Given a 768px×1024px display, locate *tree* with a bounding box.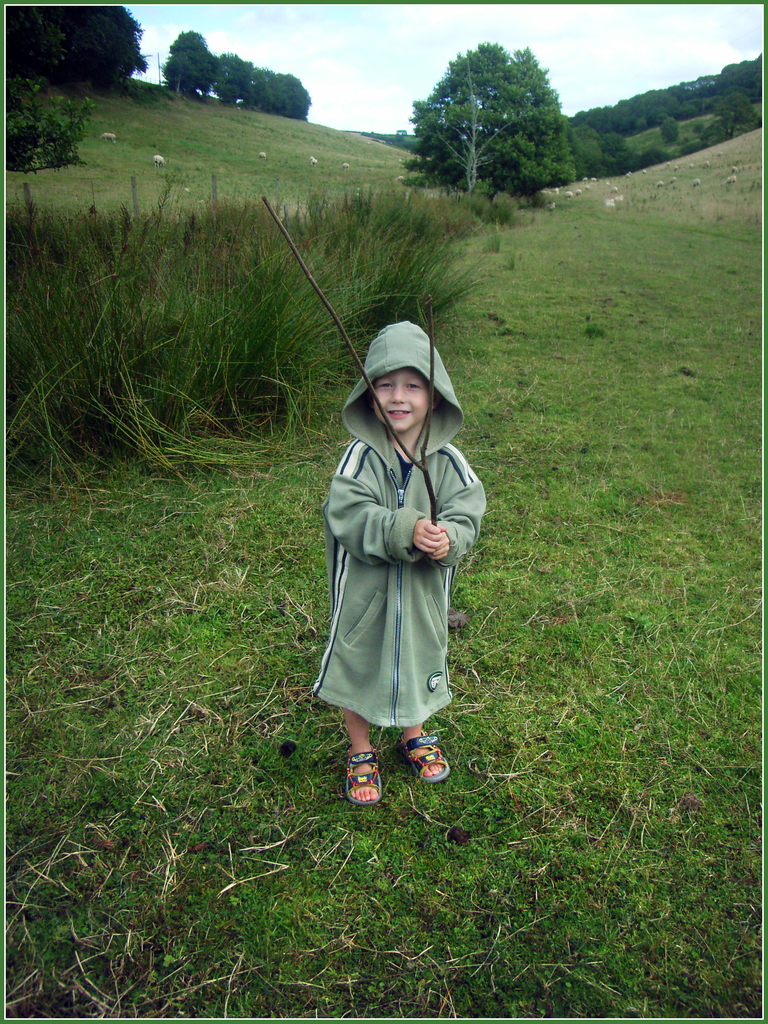
Located: [3,83,97,169].
